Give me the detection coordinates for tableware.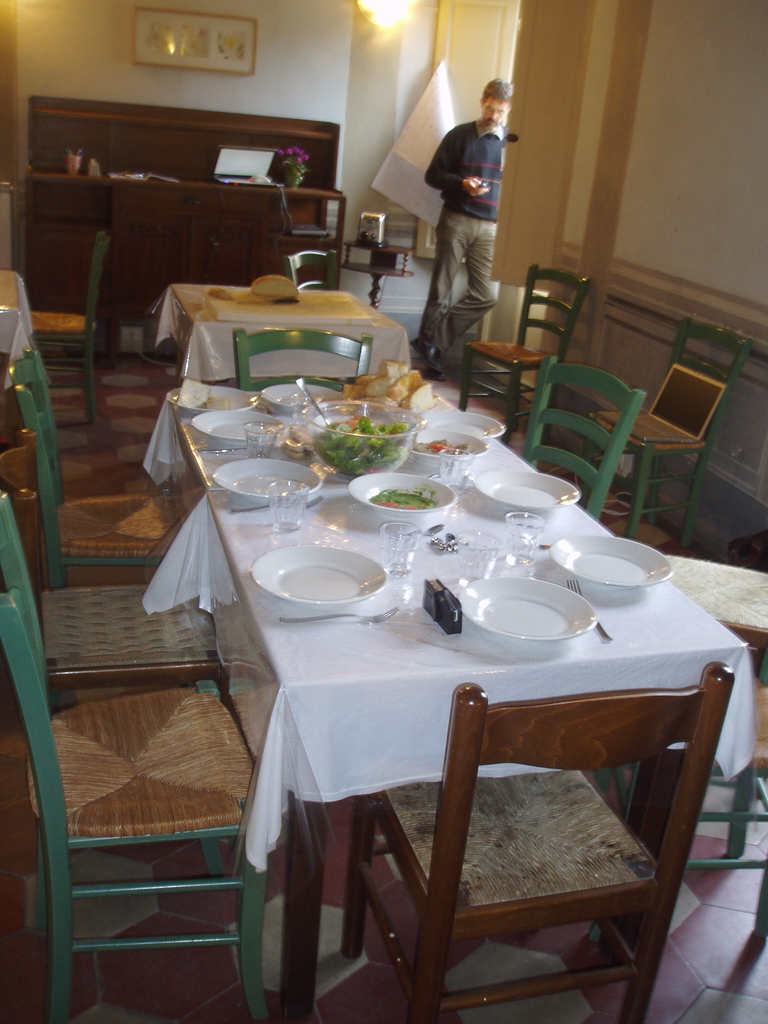
(x1=458, y1=530, x2=499, y2=582).
